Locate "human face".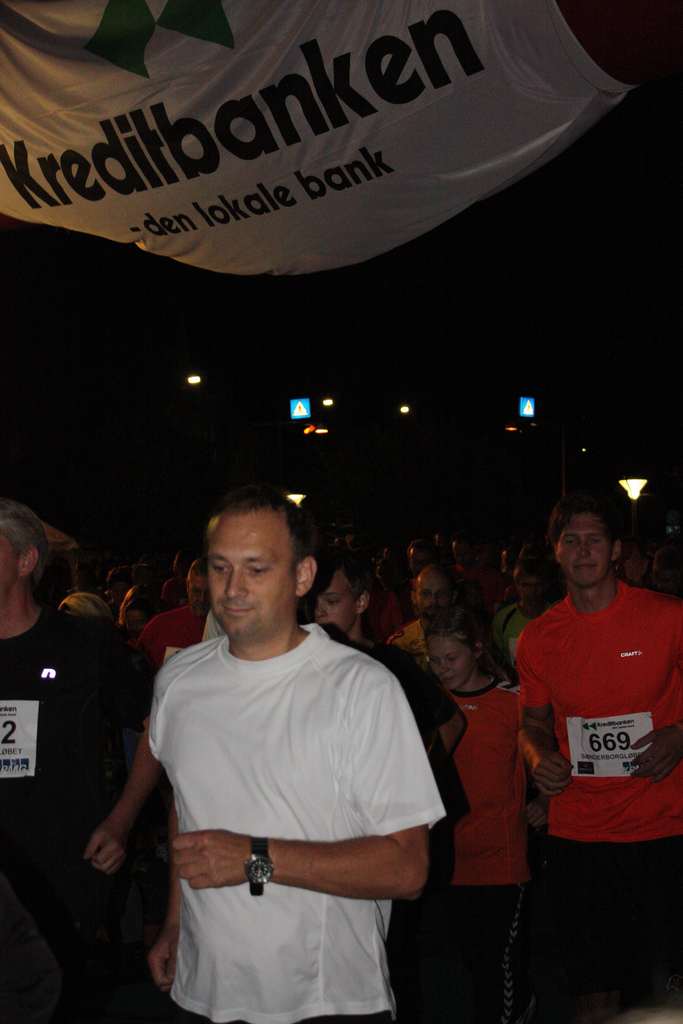
Bounding box: (554,505,616,589).
